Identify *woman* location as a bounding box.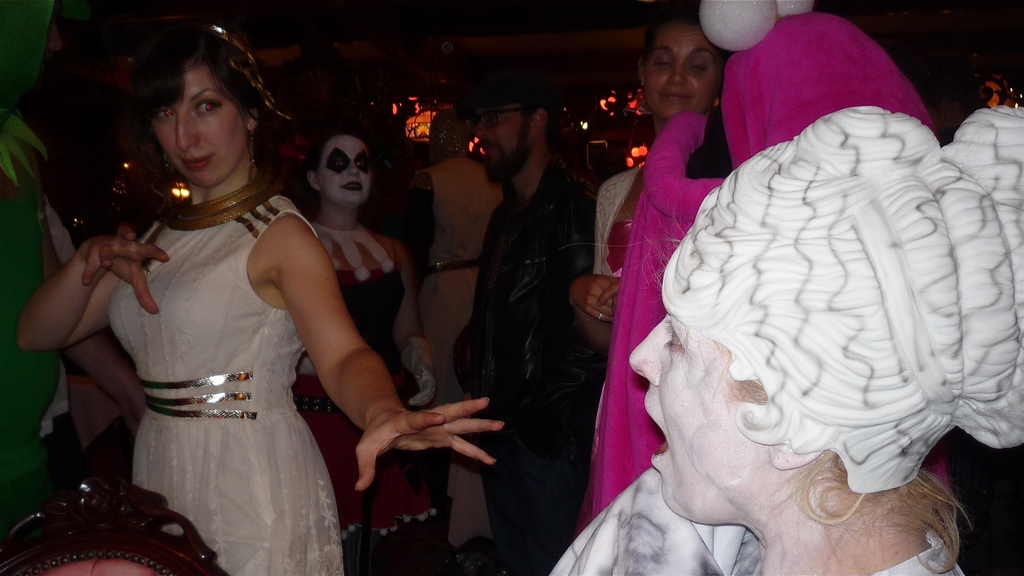
select_region(65, 67, 408, 568).
